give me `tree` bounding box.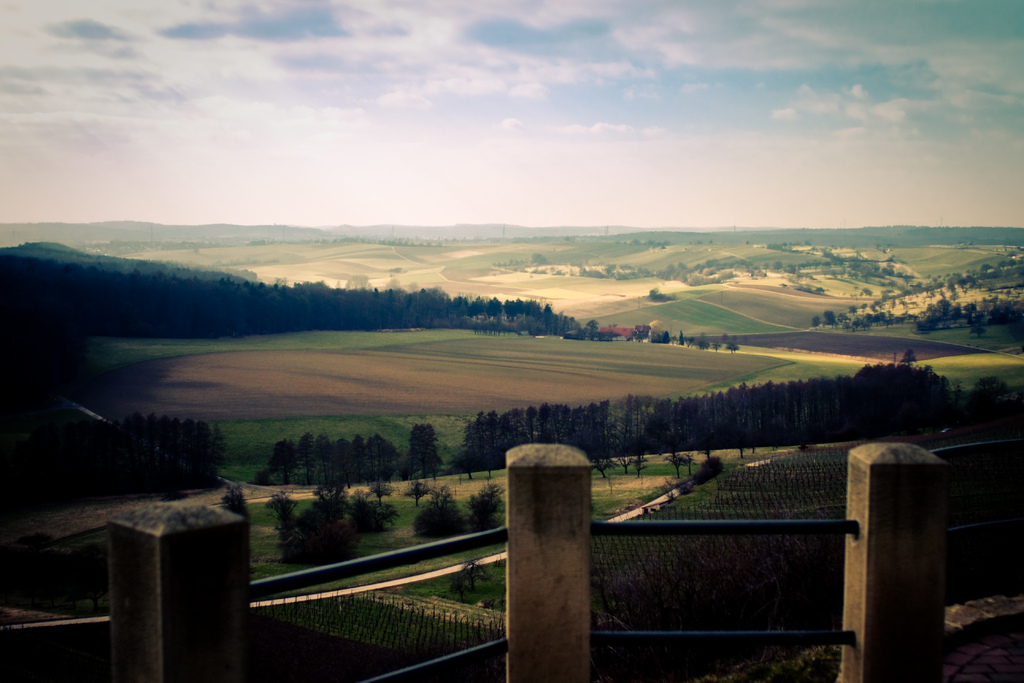
(710, 340, 723, 353).
